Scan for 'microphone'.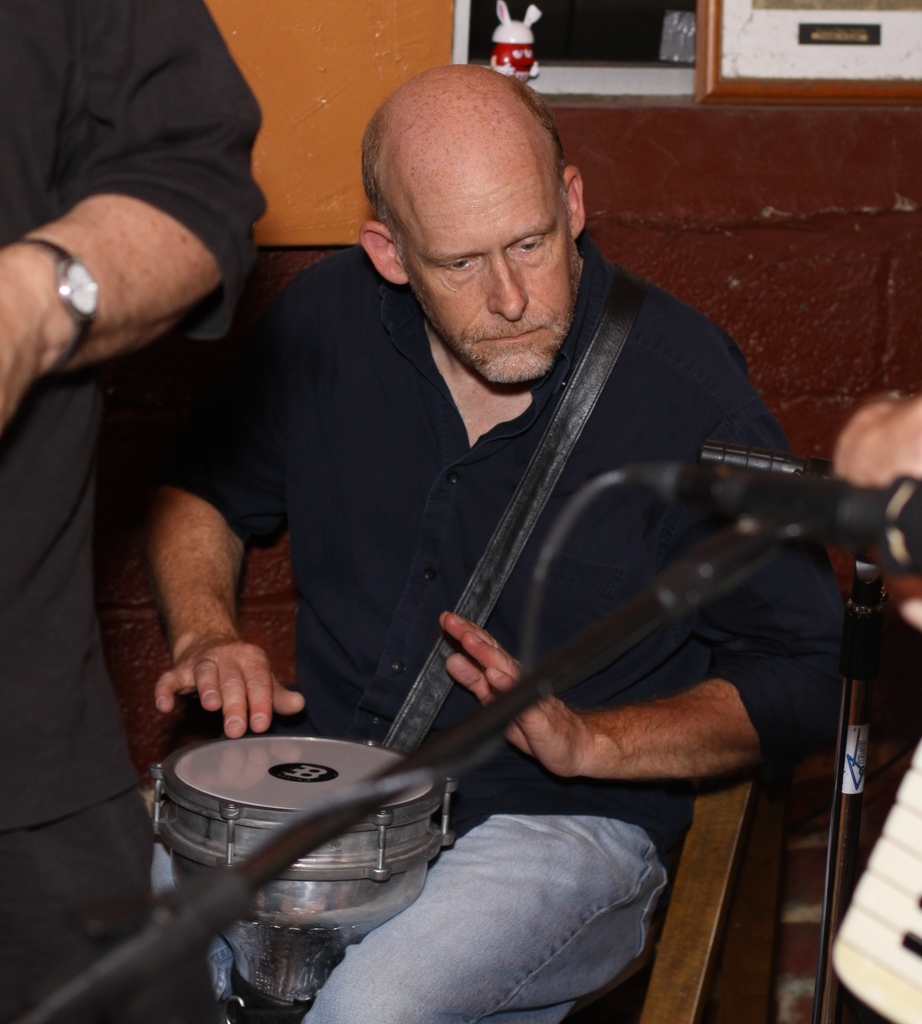
Scan result: region(628, 453, 921, 579).
